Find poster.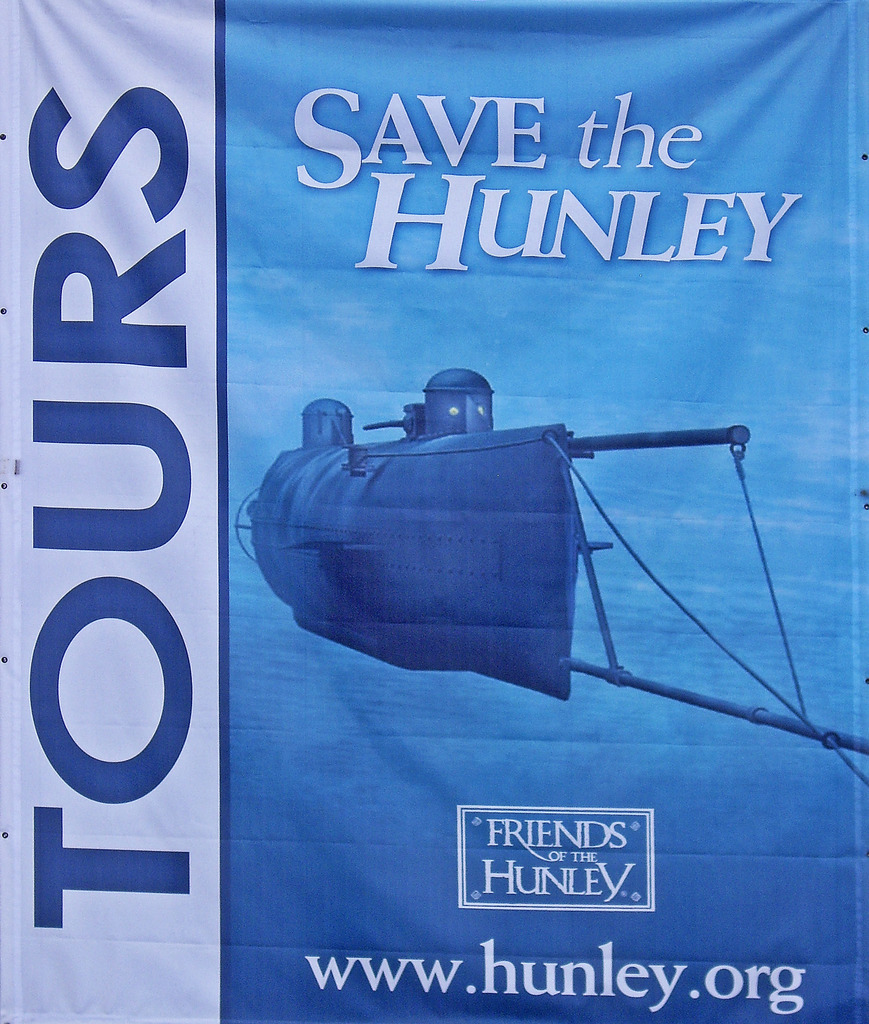
0 0 868 1023.
